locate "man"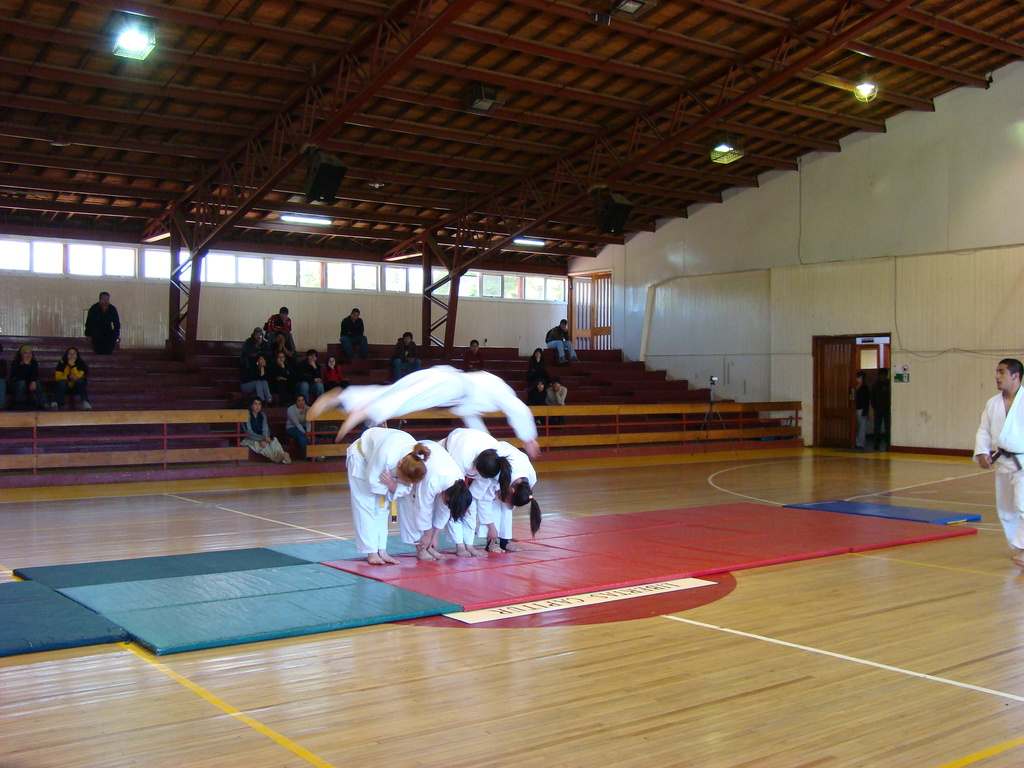
264 303 296 349
